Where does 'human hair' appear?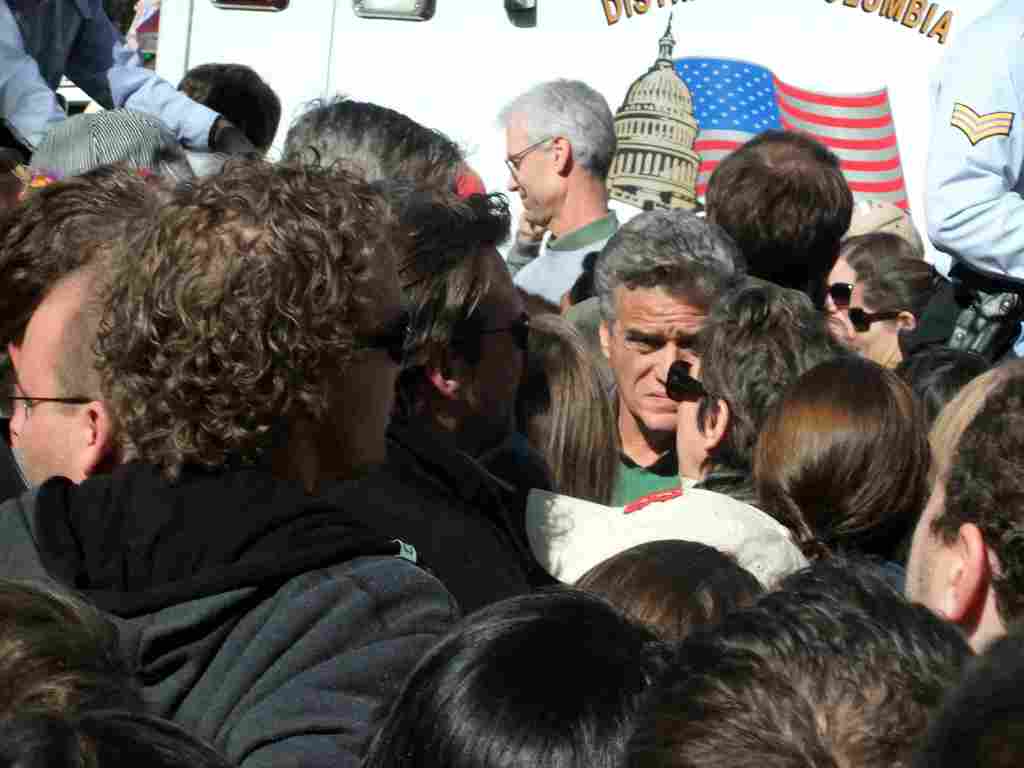
Appears at locate(927, 358, 1023, 487).
